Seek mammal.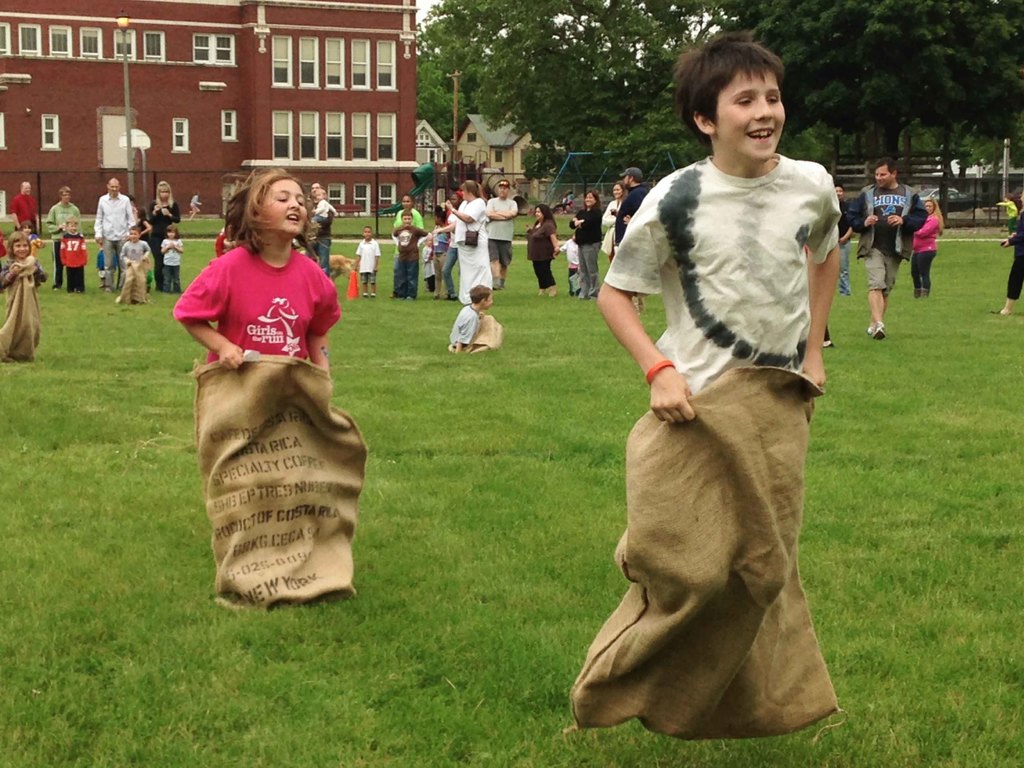
[145, 180, 180, 289].
